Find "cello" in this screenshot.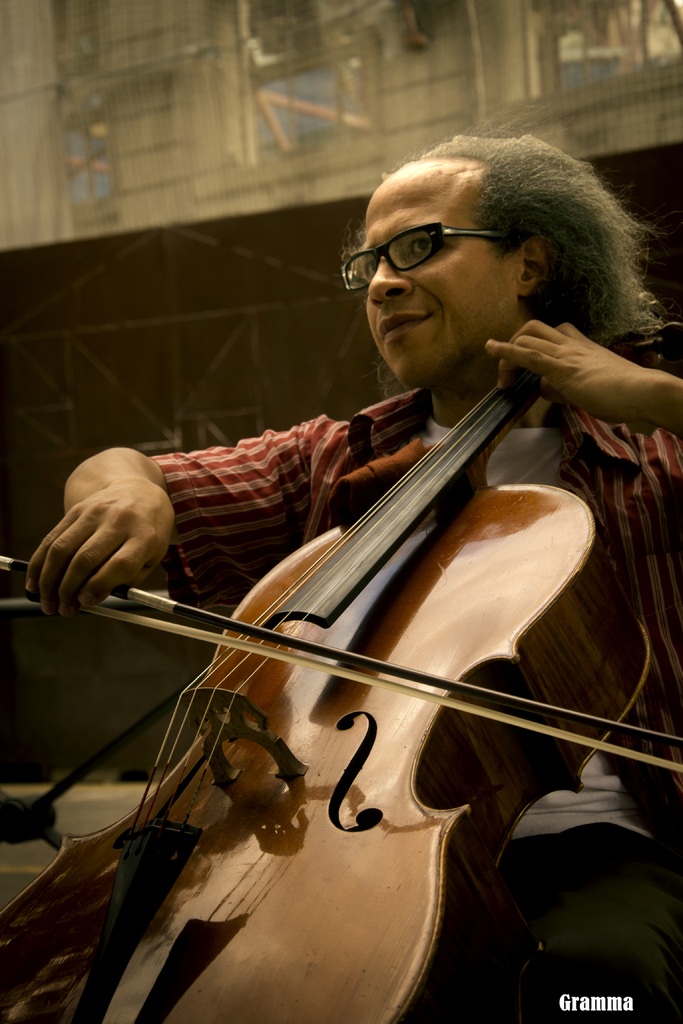
The bounding box for "cello" is 0,289,682,1023.
